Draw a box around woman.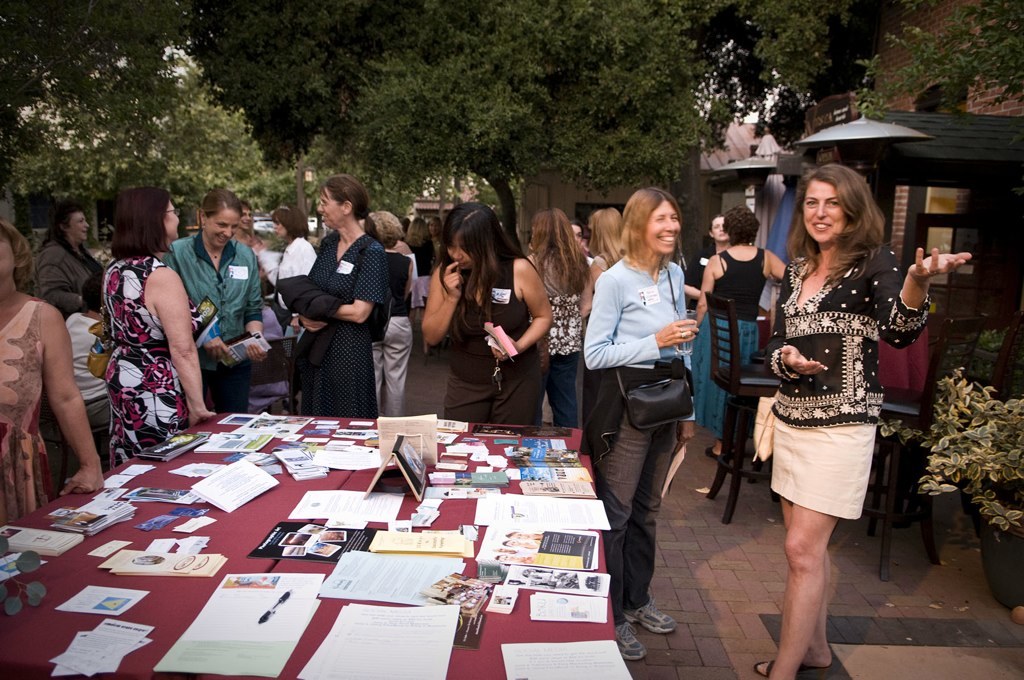
detection(364, 206, 428, 414).
